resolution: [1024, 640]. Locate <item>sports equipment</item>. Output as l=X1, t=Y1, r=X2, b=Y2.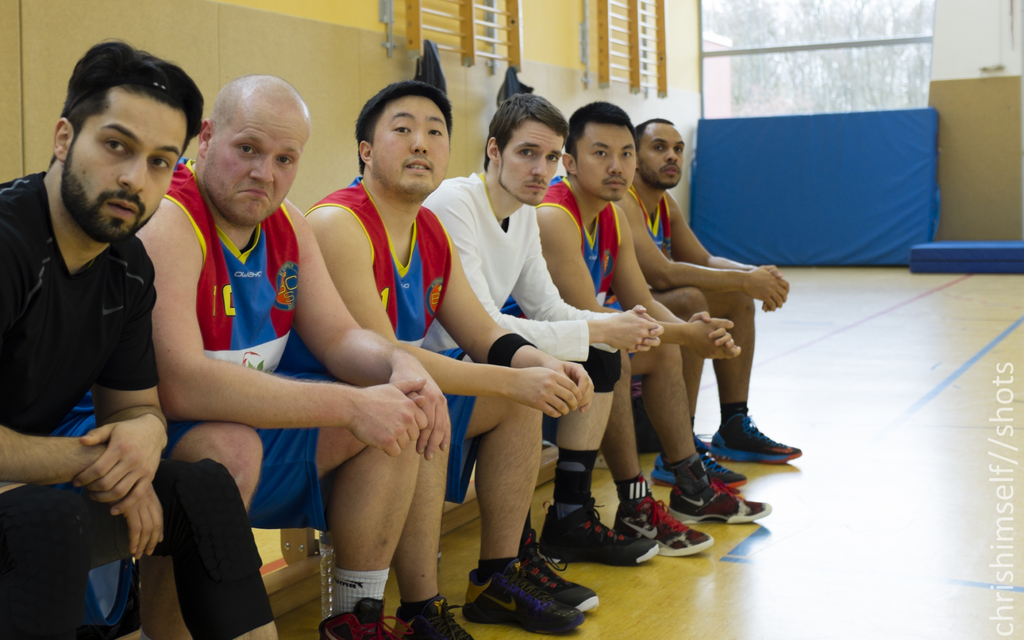
l=712, t=417, r=803, b=458.
